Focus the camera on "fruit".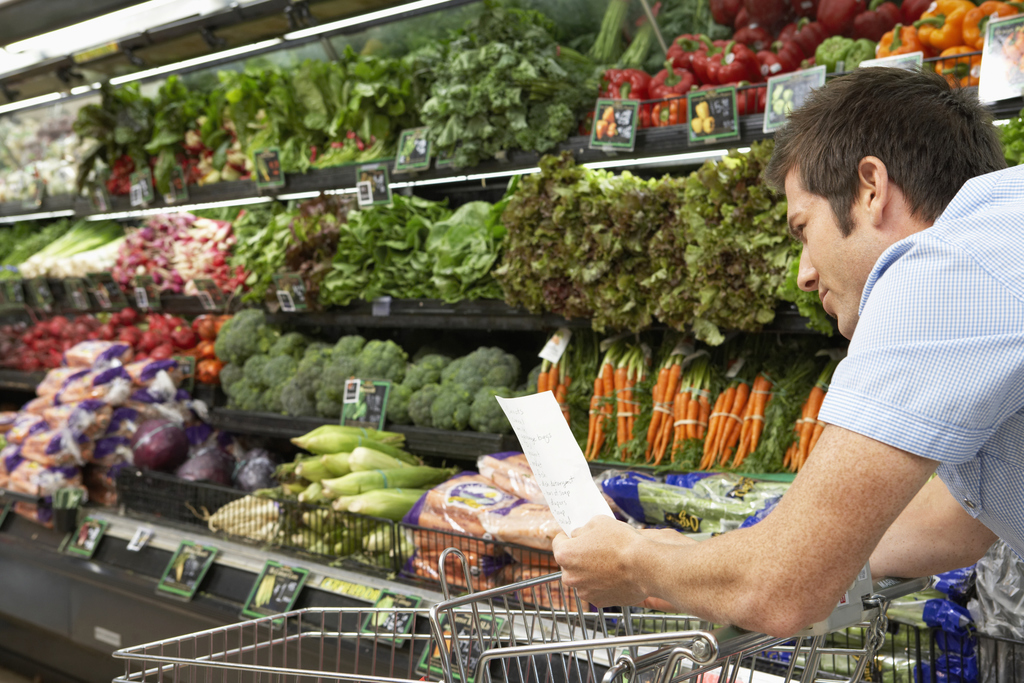
Focus region: x1=170 y1=324 x2=196 y2=350.
